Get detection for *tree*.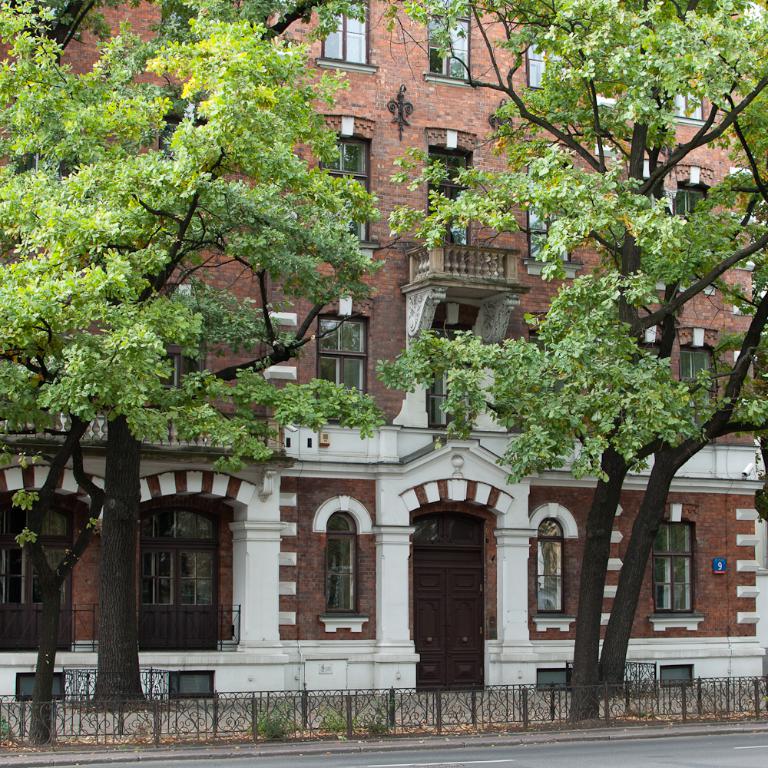
Detection: crop(385, 0, 767, 719).
